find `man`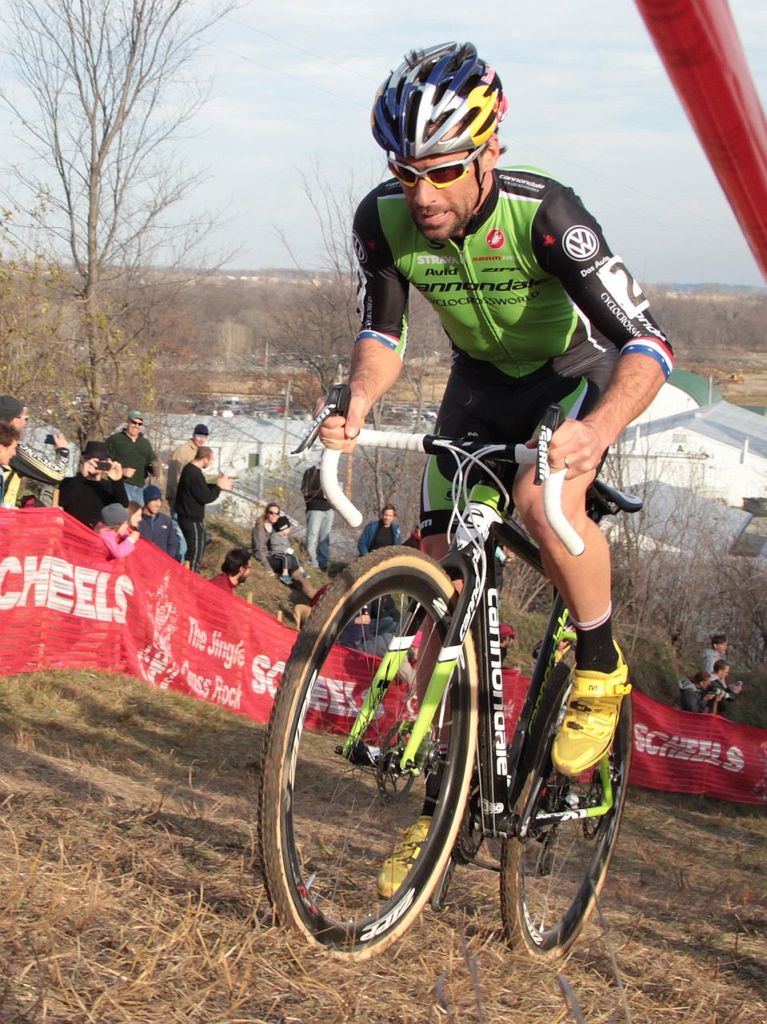
box=[169, 424, 211, 462]
